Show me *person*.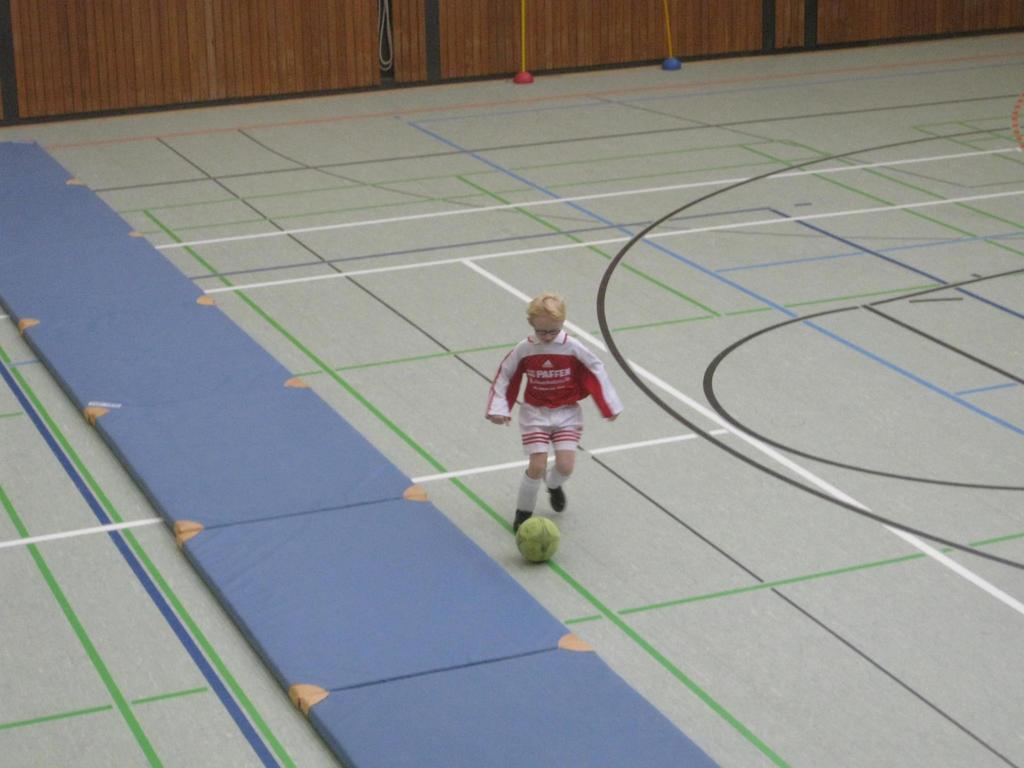
*person* is here: box(493, 296, 611, 561).
